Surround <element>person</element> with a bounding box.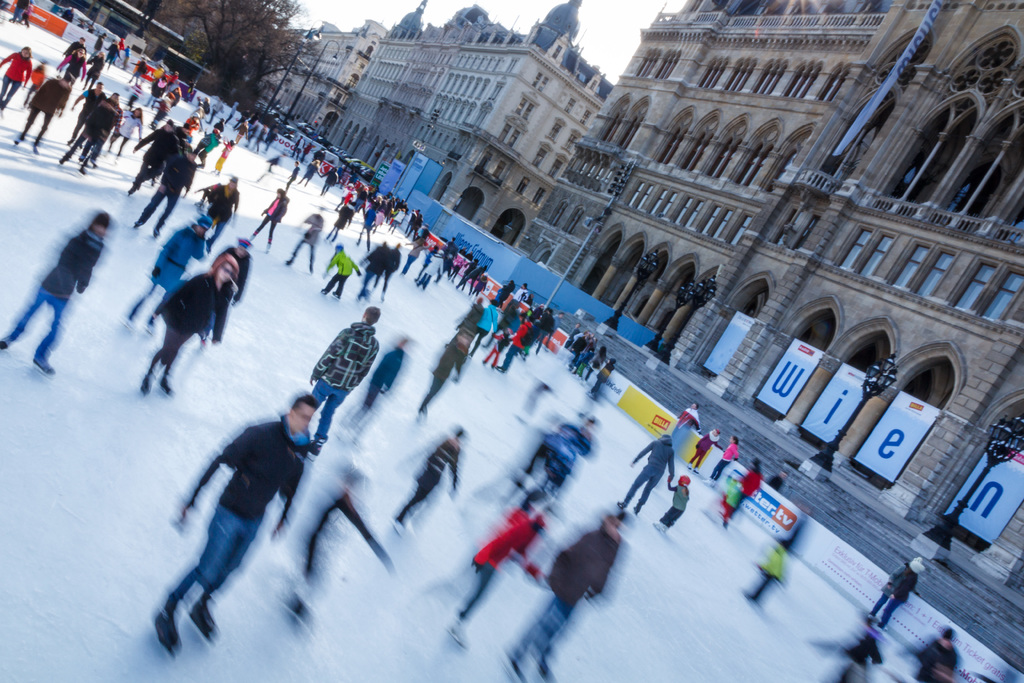
Rect(312, 302, 381, 456).
